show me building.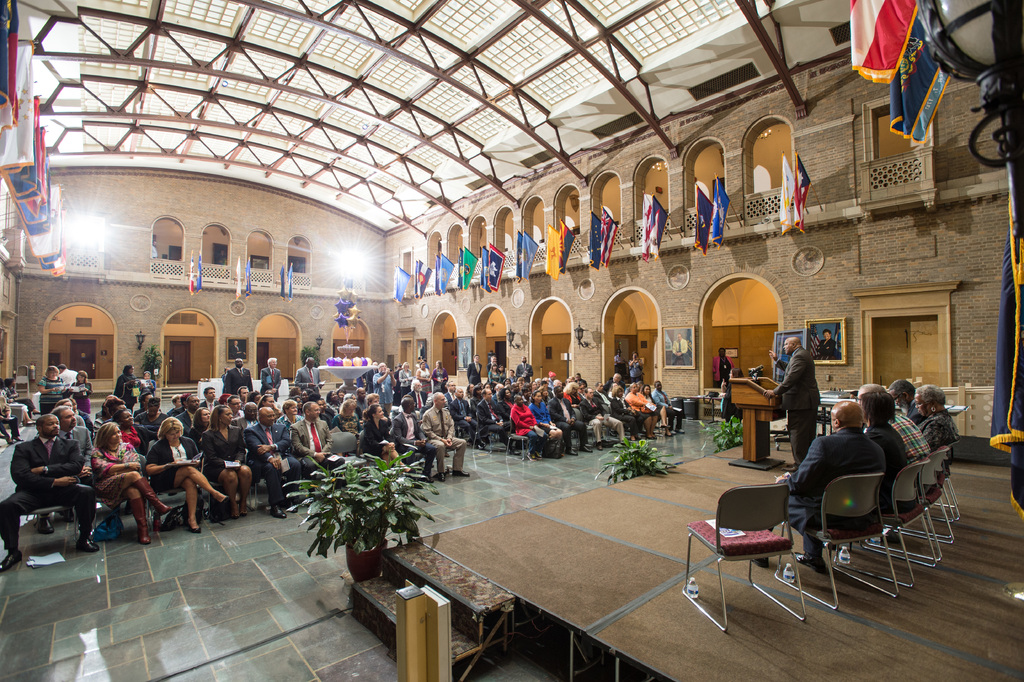
building is here: crop(0, 0, 1023, 681).
